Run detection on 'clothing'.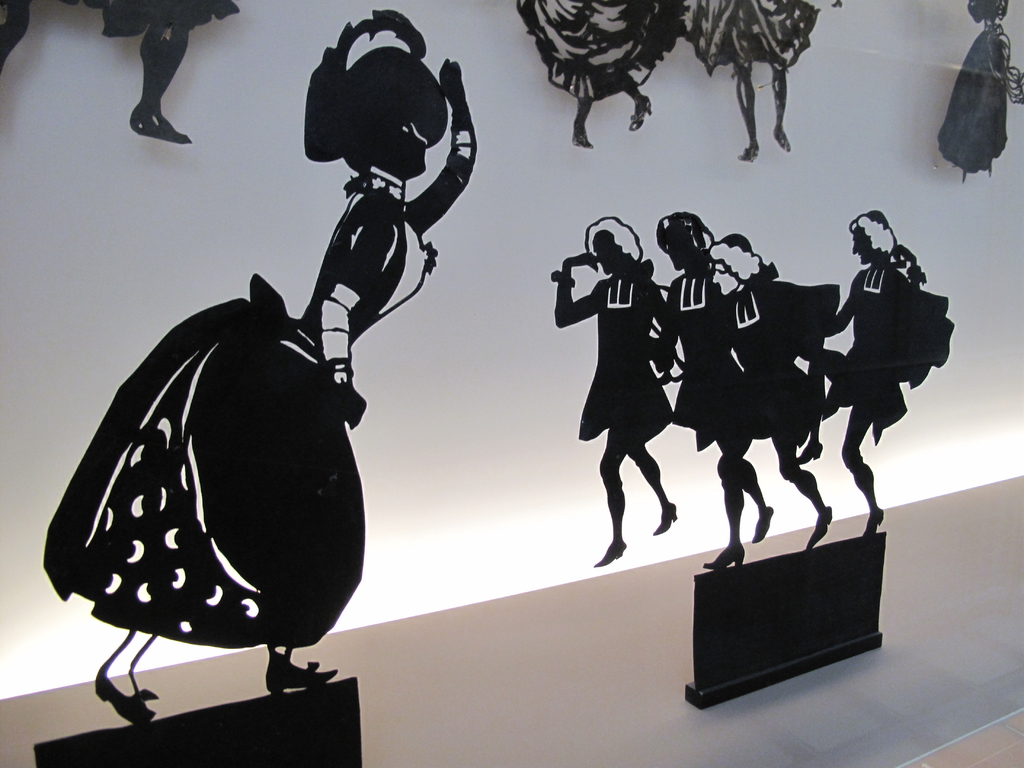
Result: left=555, top=271, right=674, bottom=445.
